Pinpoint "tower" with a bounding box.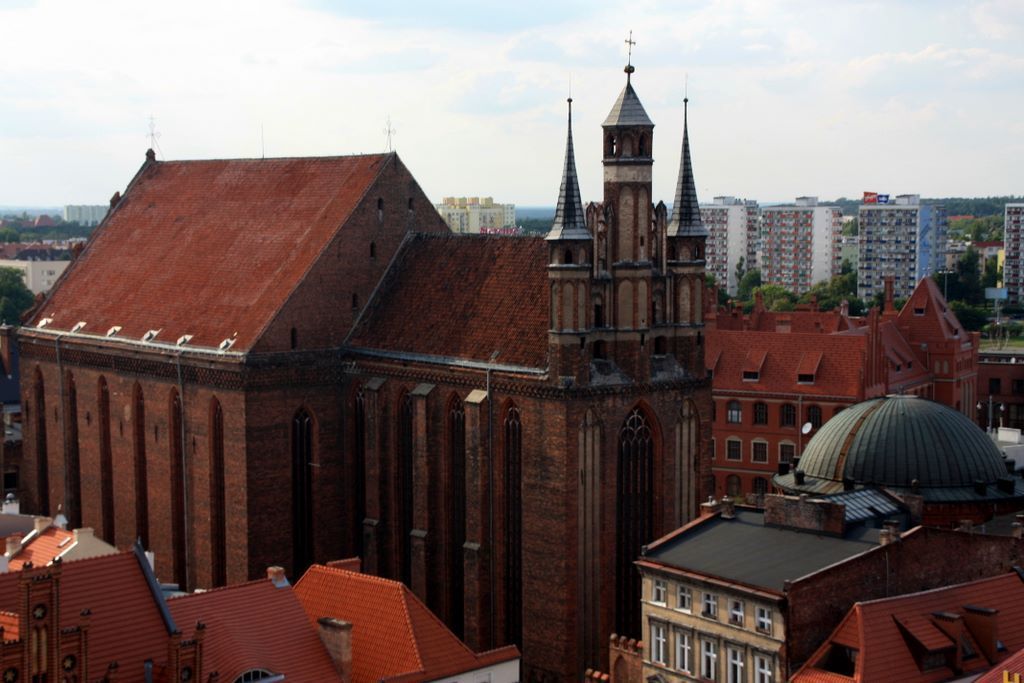
detection(857, 199, 945, 307).
